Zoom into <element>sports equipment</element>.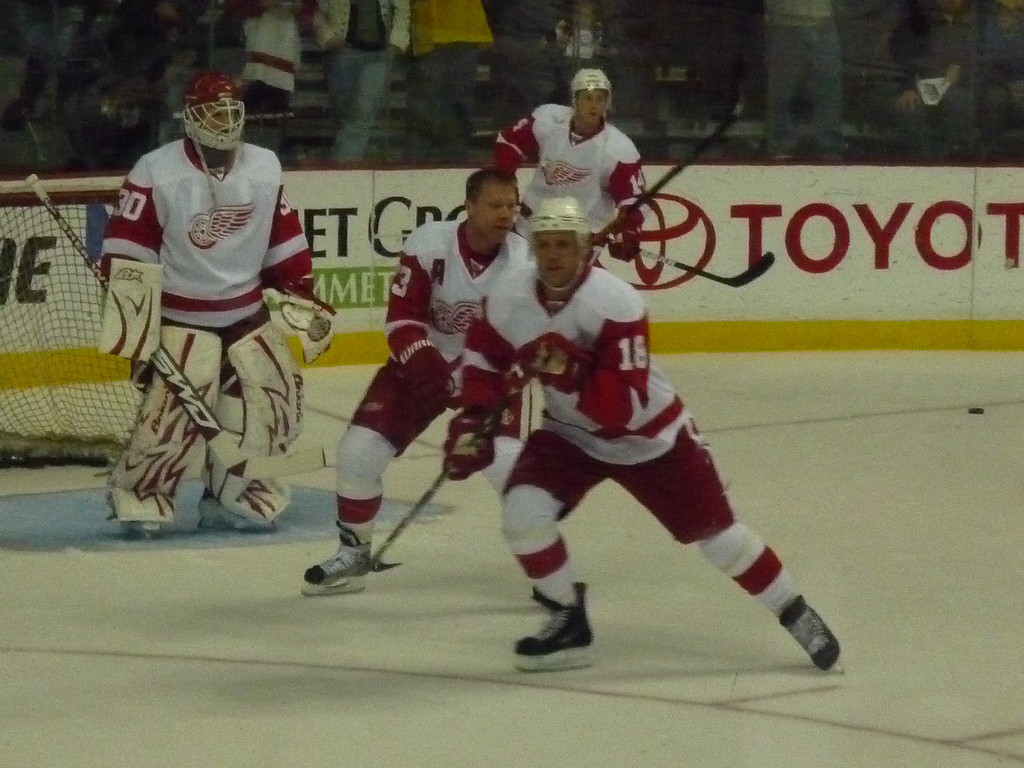
Zoom target: [x1=195, y1=495, x2=286, y2=533].
